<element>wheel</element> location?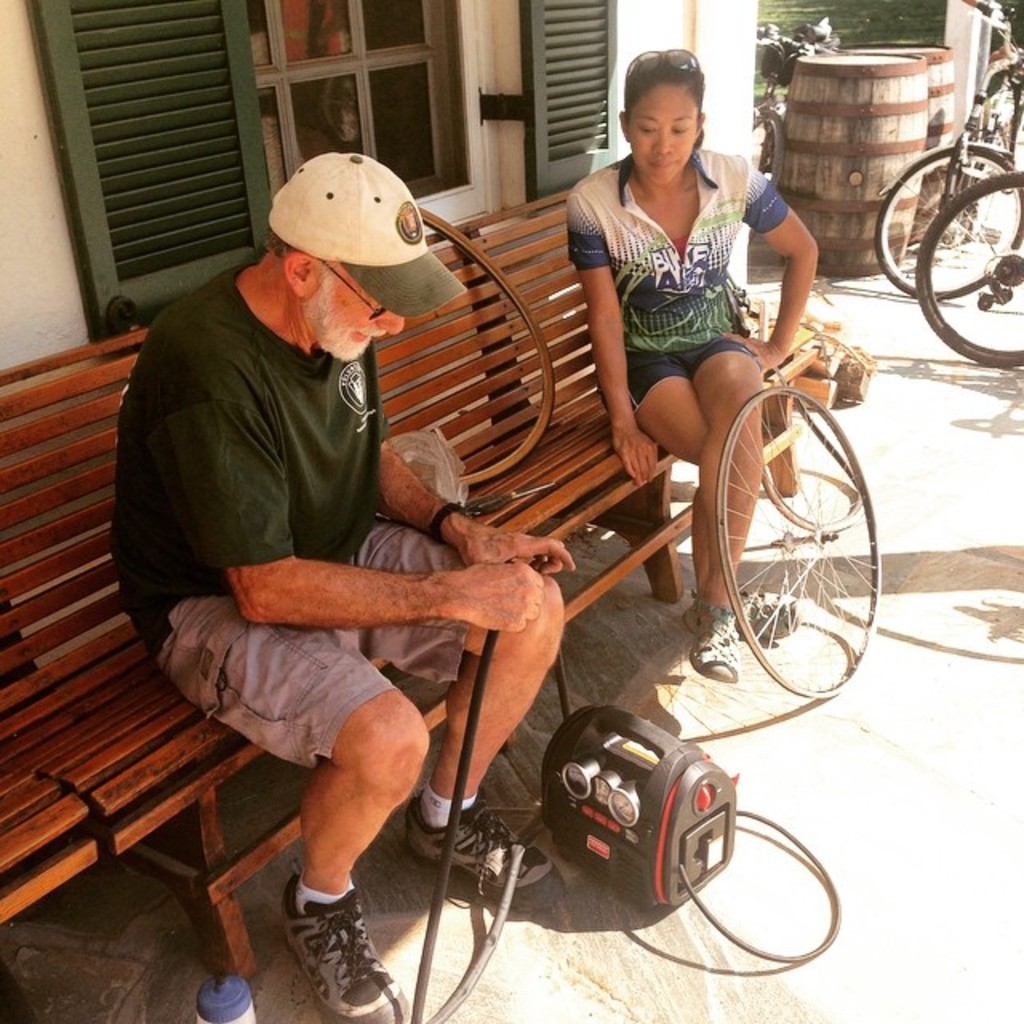
pyautogui.locateOnScreen(701, 368, 870, 717)
